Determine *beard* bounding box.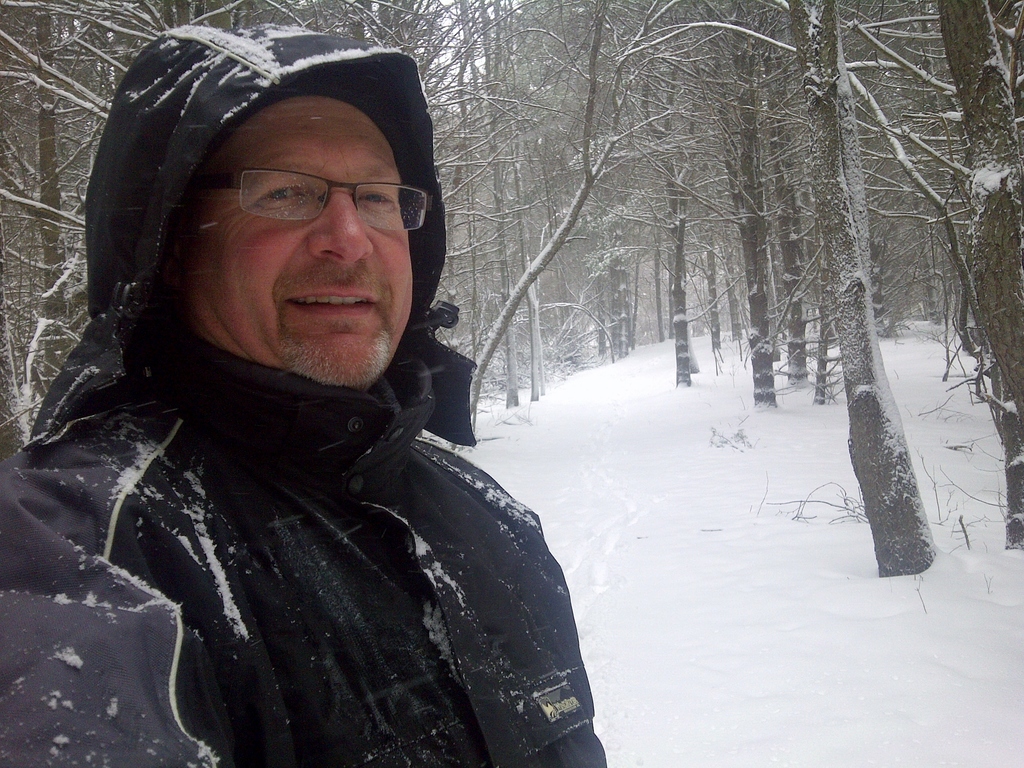
Determined: (x1=271, y1=314, x2=391, y2=393).
